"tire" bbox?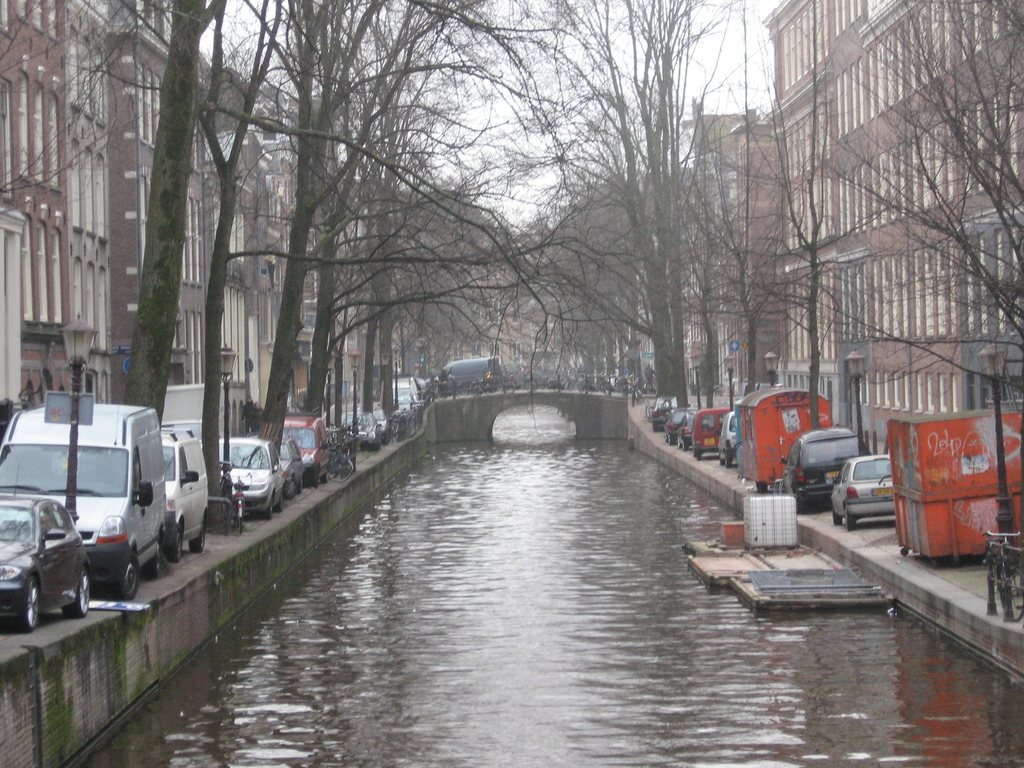
541, 376, 546, 388
